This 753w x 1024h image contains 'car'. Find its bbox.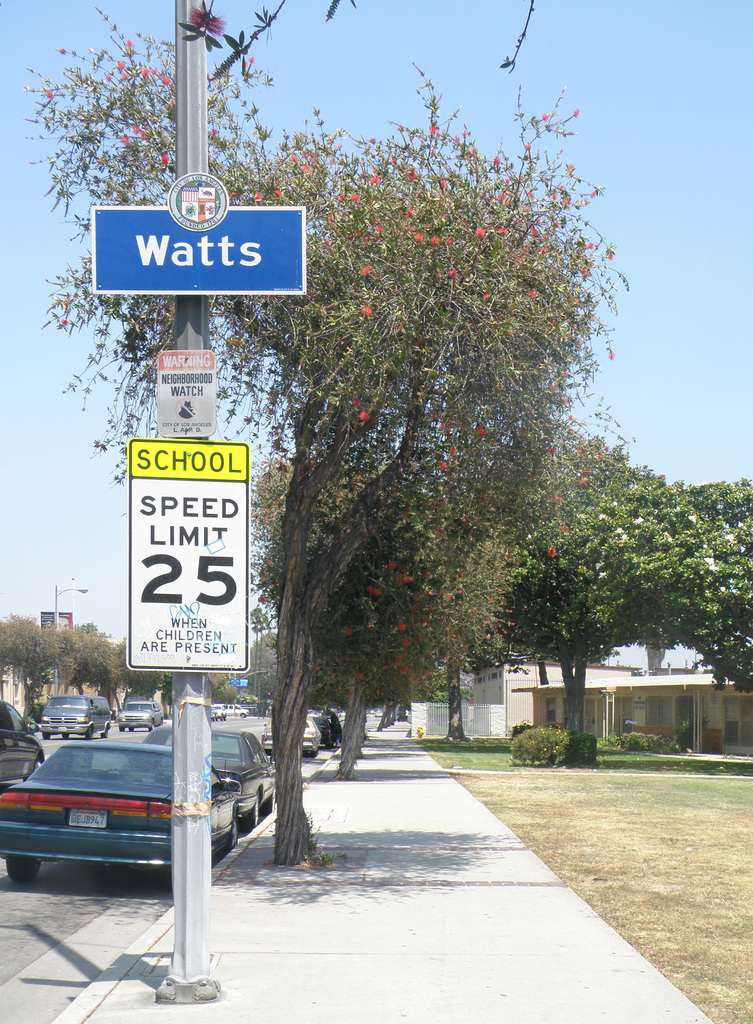
310 713 341 751.
